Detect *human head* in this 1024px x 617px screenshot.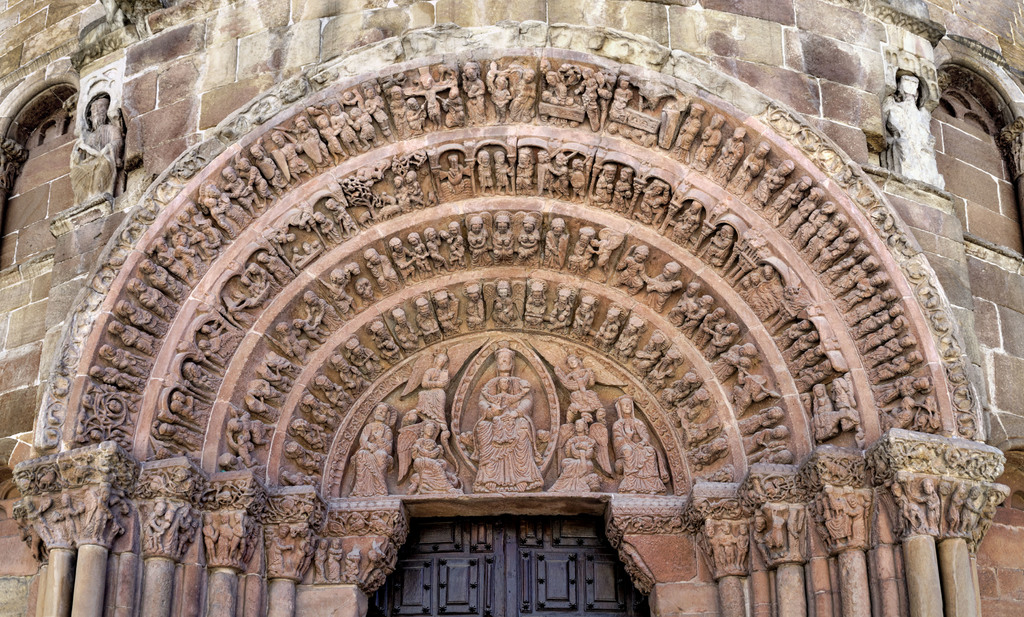
Detection: bbox=(621, 394, 632, 413).
